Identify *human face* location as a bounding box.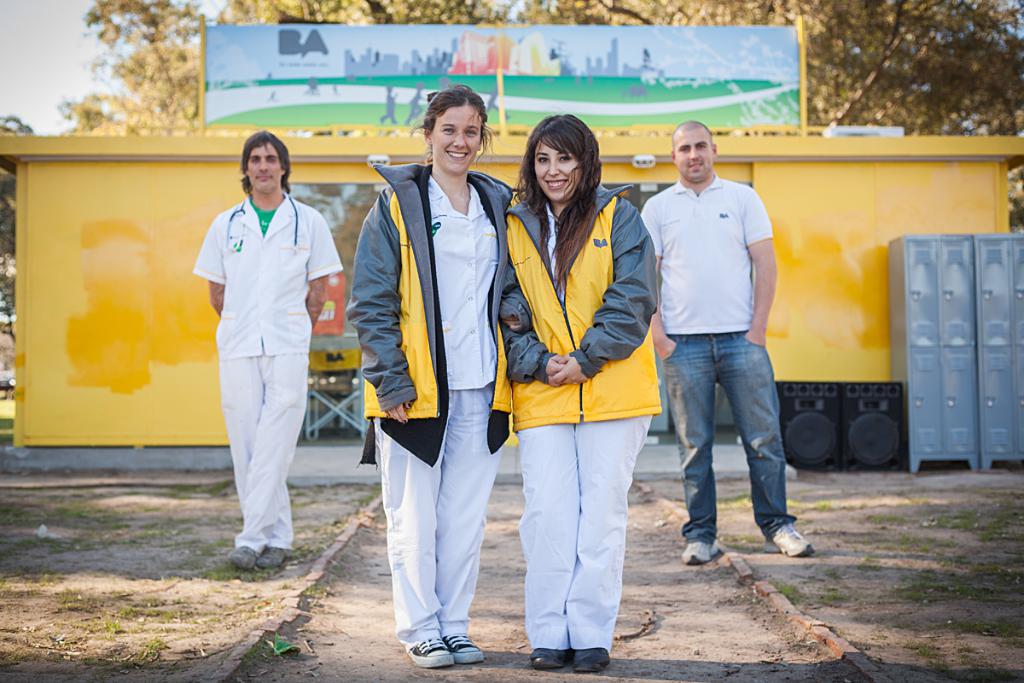
[x1=246, y1=145, x2=282, y2=185].
